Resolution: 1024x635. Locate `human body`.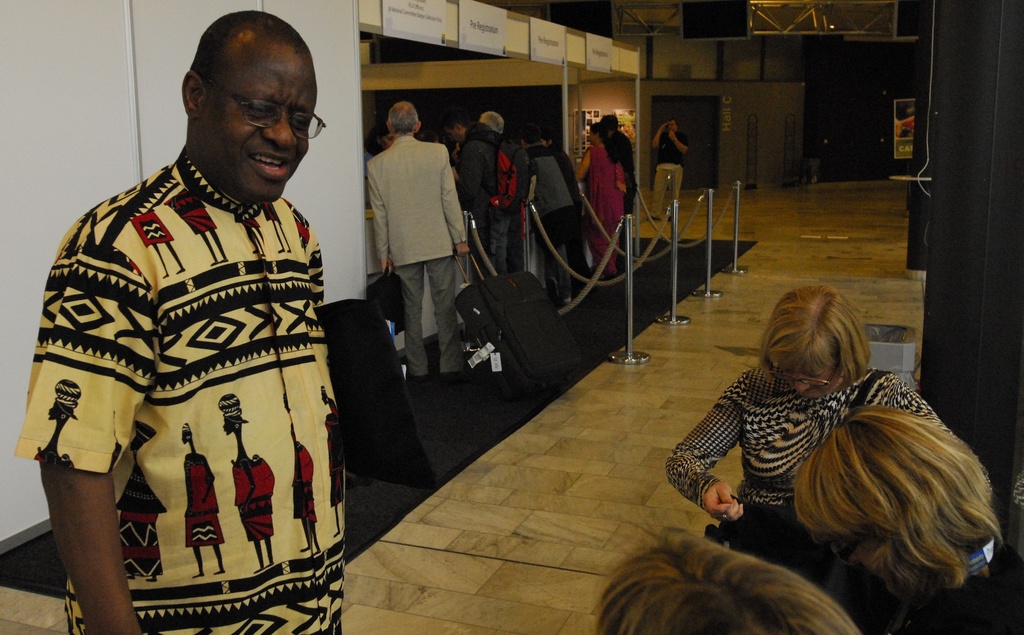
pyautogui.locateOnScreen(643, 124, 690, 225).
